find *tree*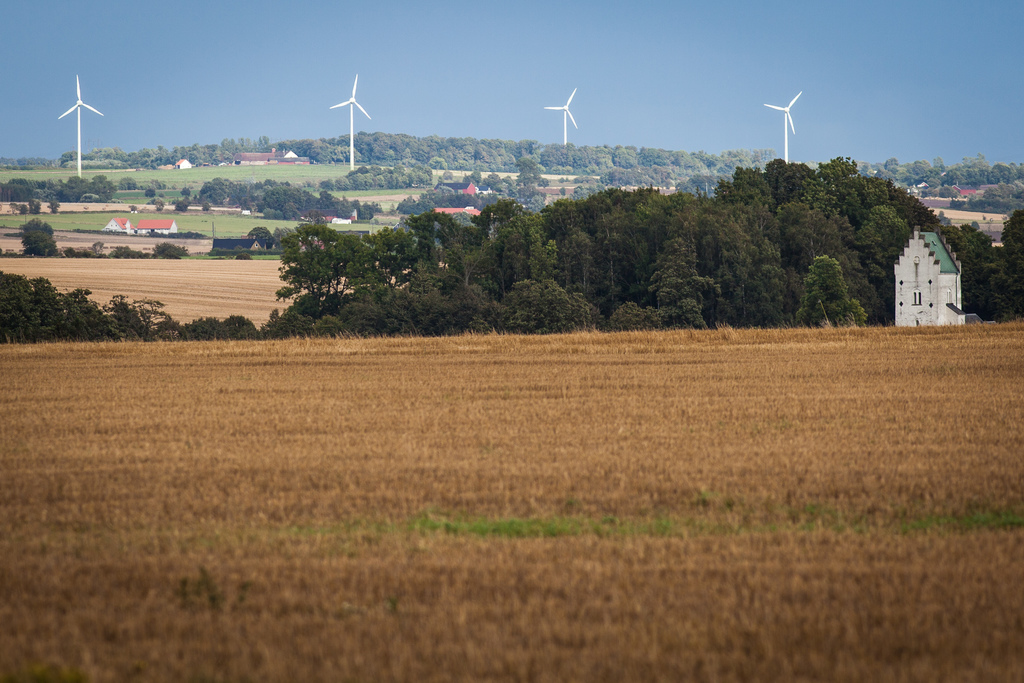
BBox(14, 199, 45, 217)
